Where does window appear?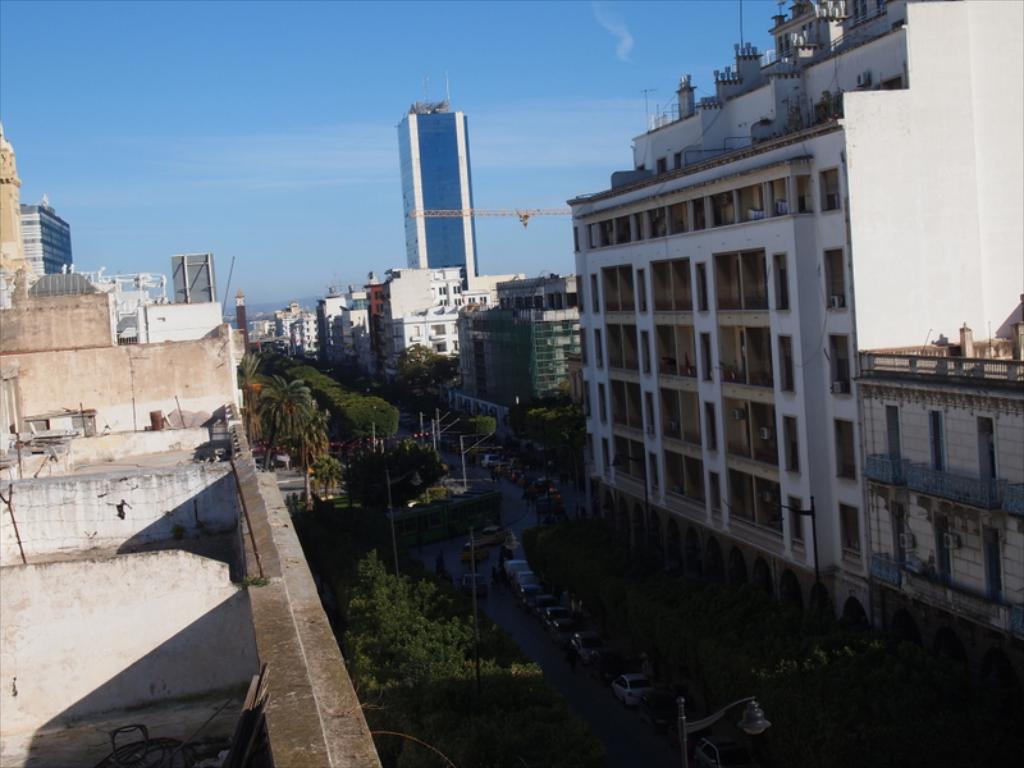
Appears at 705,403,719,449.
